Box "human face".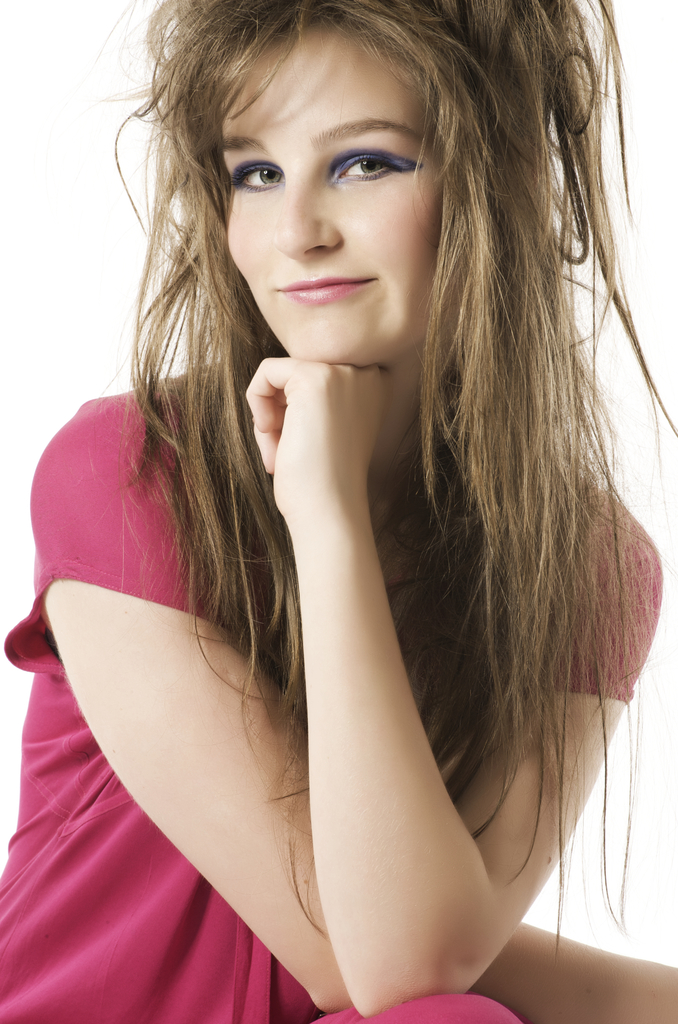
Rect(218, 26, 446, 372).
